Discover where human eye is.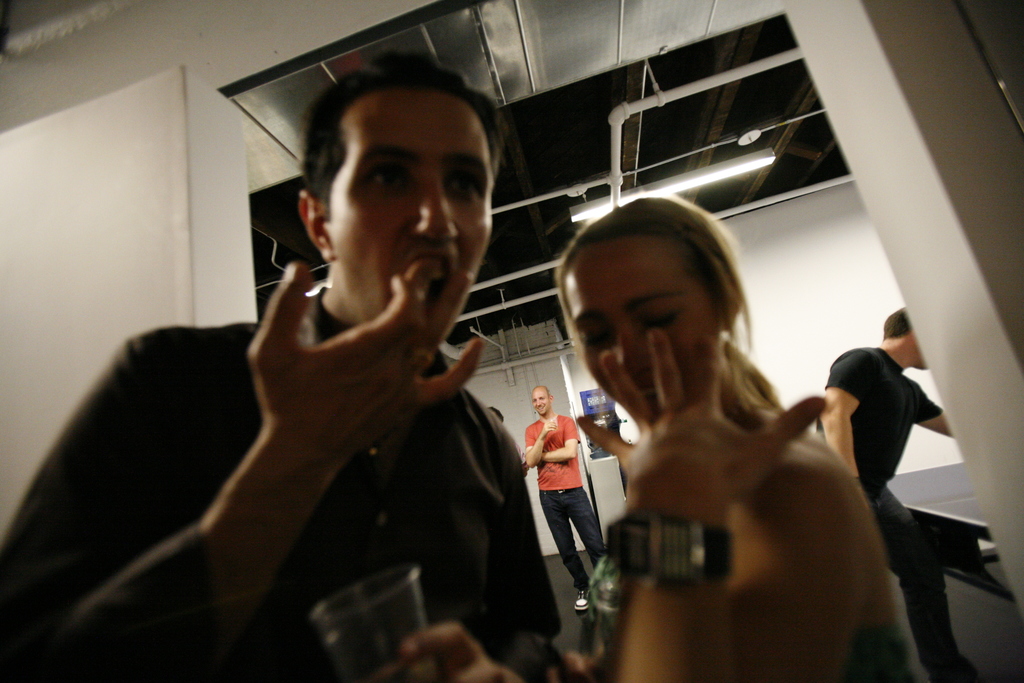
Discovered at l=364, t=158, r=410, b=201.
